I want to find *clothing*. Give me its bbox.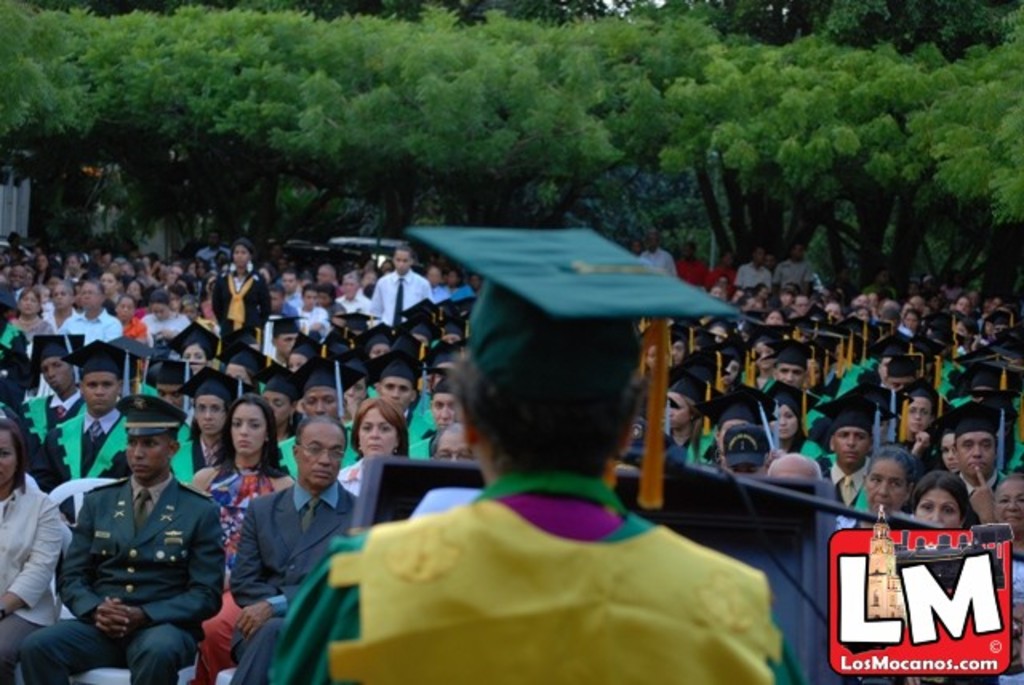
642:246:677:274.
